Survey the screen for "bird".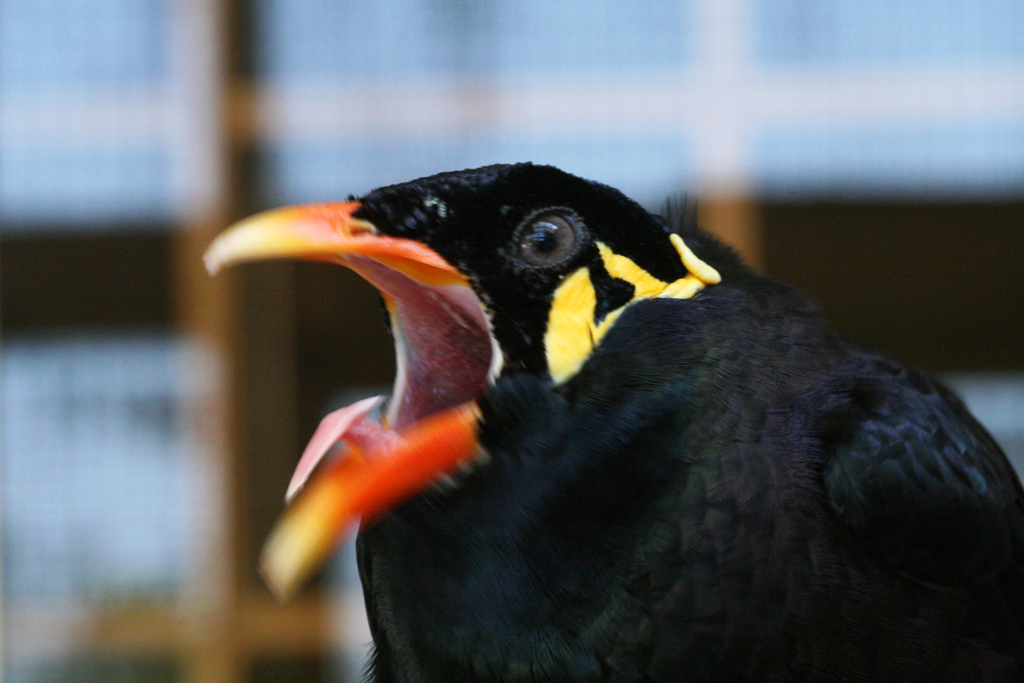
Survey found: BBox(214, 156, 1012, 677).
